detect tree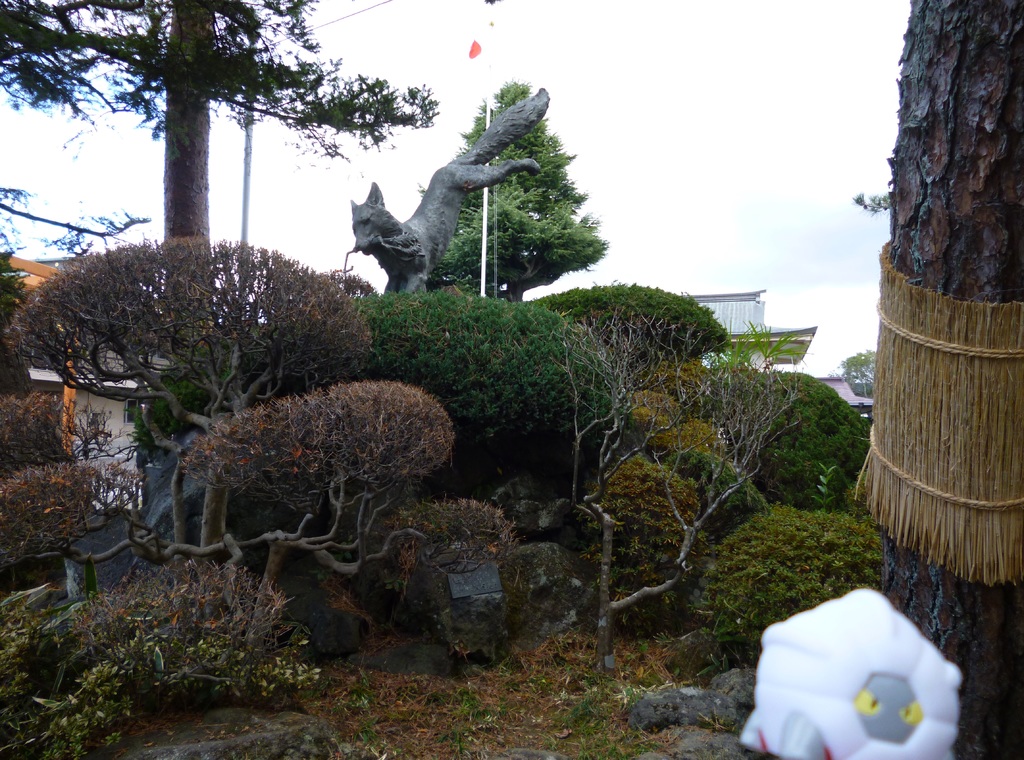
box=[733, 327, 867, 515]
